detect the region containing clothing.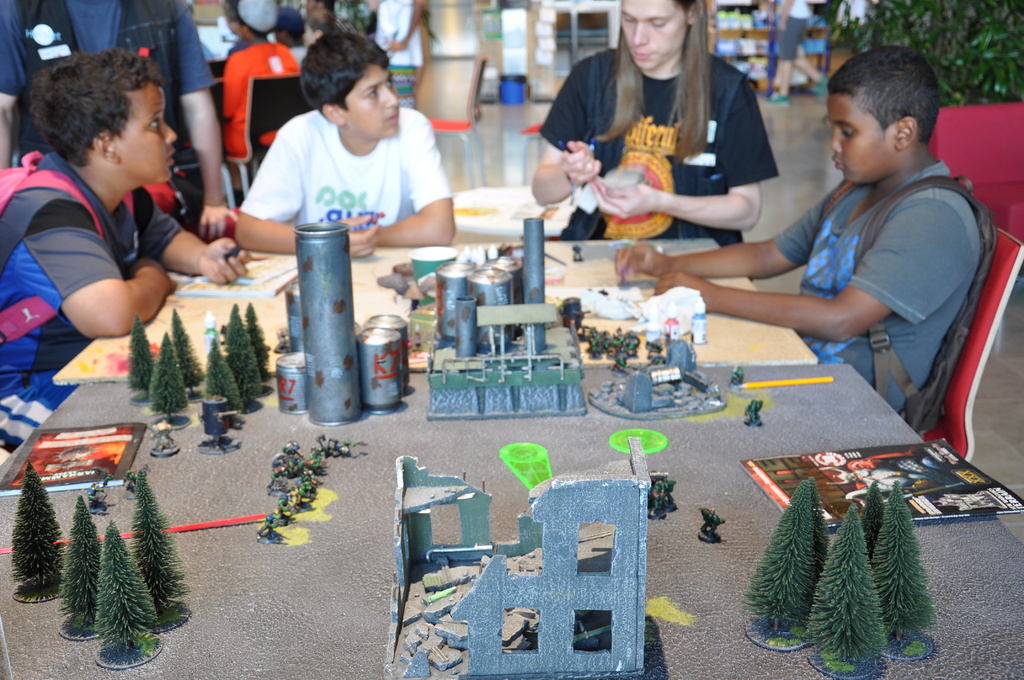
[x1=284, y1=45, x2=314, y2=63].
